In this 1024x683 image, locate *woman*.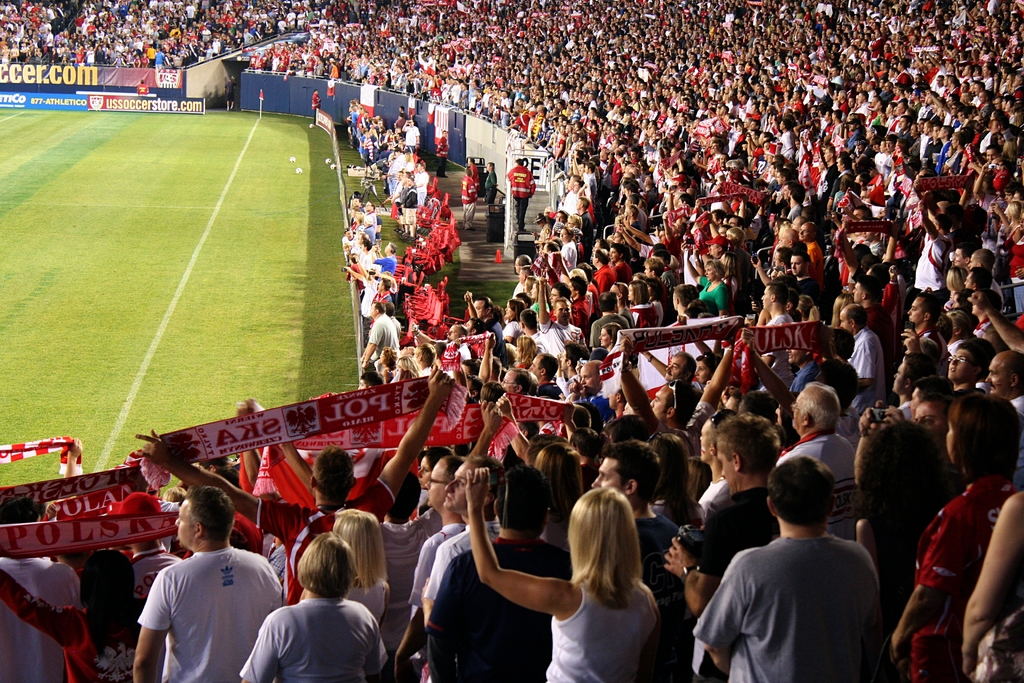
Bounding box: region(613, 320, 651, 415).
